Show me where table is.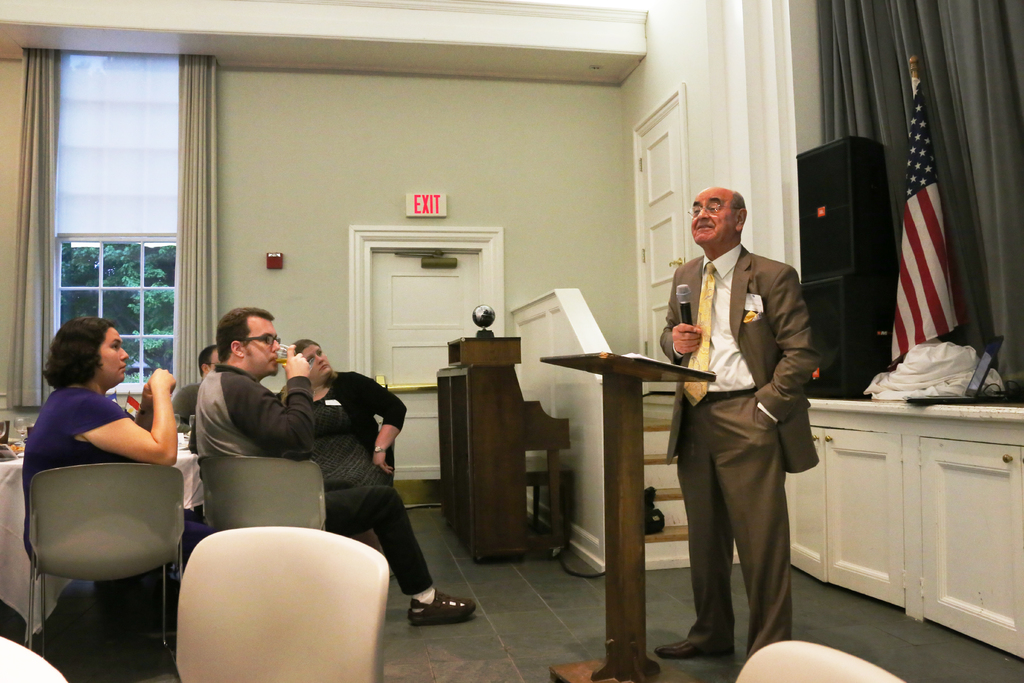
table is at x1=0, y1=428, x2=198, y2=638.
